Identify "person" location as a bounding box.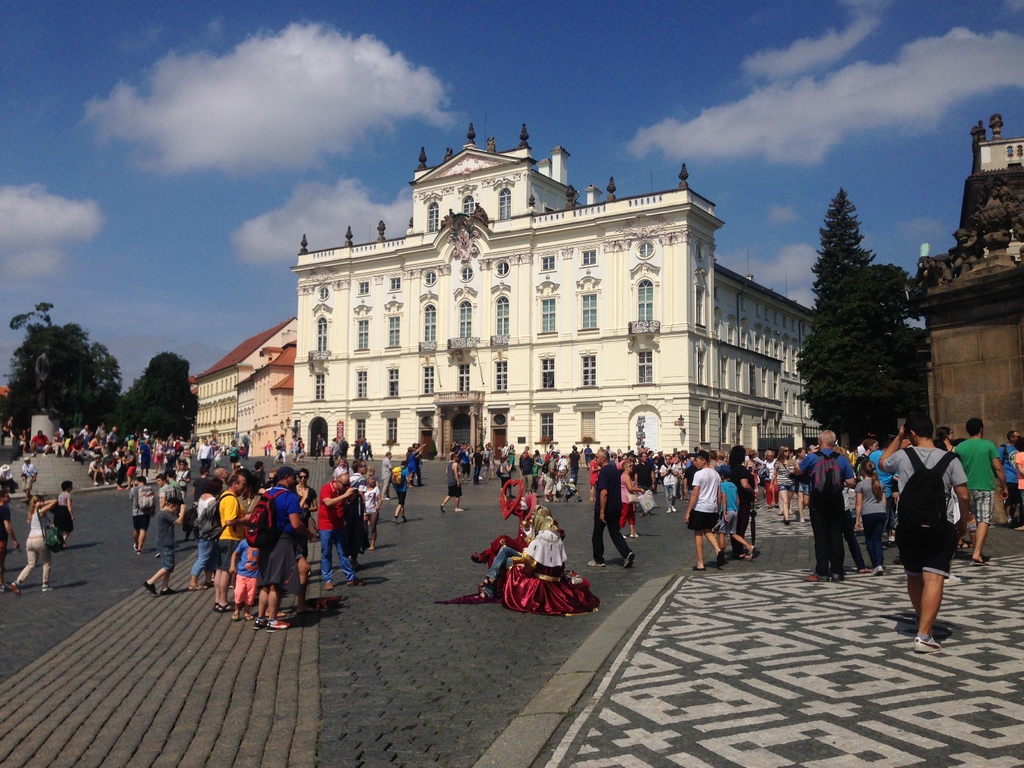
<box>407,442,419,491</box>.
